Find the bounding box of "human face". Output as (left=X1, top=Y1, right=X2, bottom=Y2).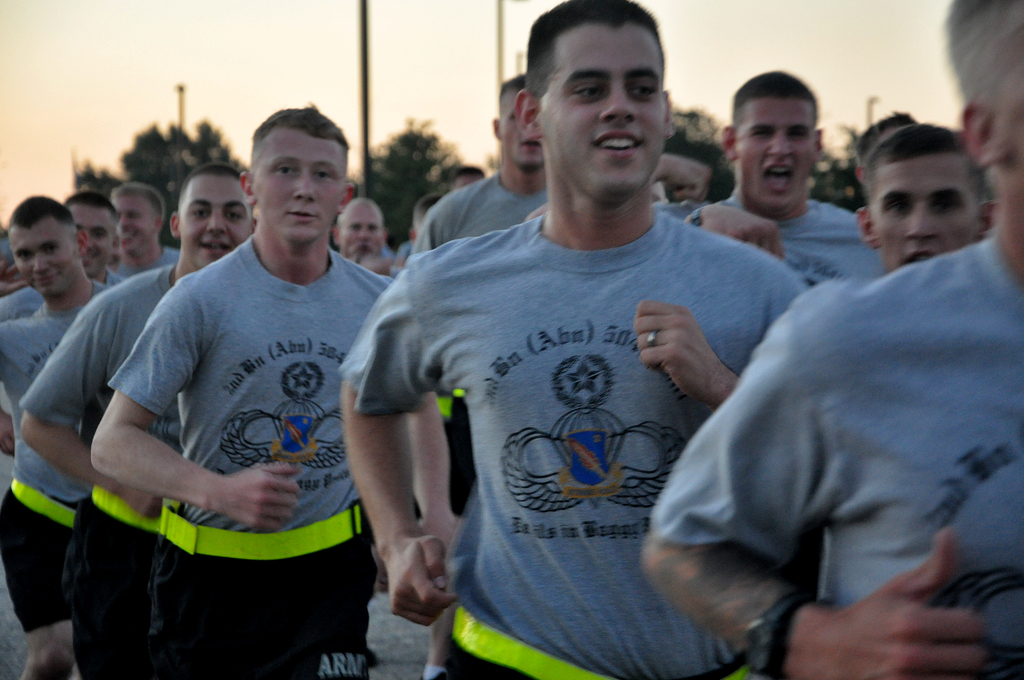
(left=68, top=209, right=111, bottom=277).
